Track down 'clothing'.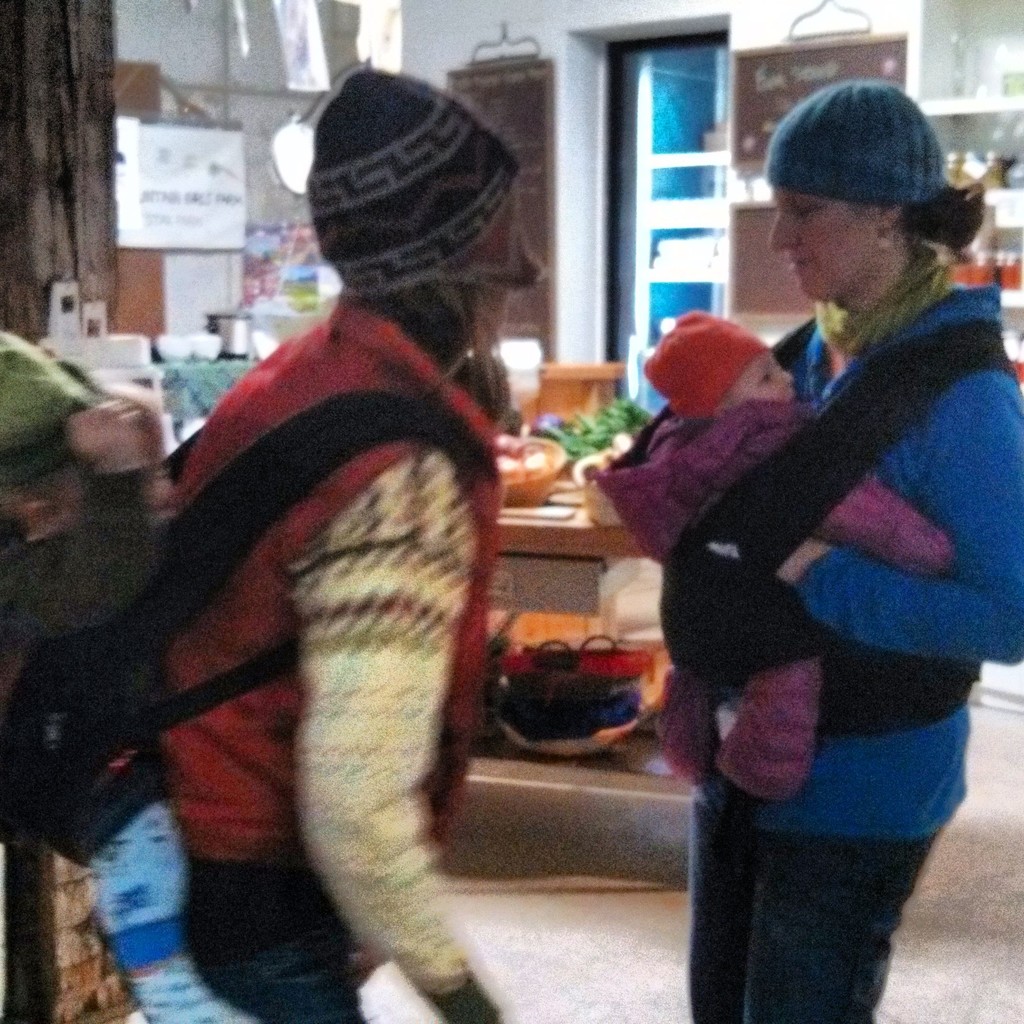
Tracked to x1=754 y1=80 x2=969 y2=227.
